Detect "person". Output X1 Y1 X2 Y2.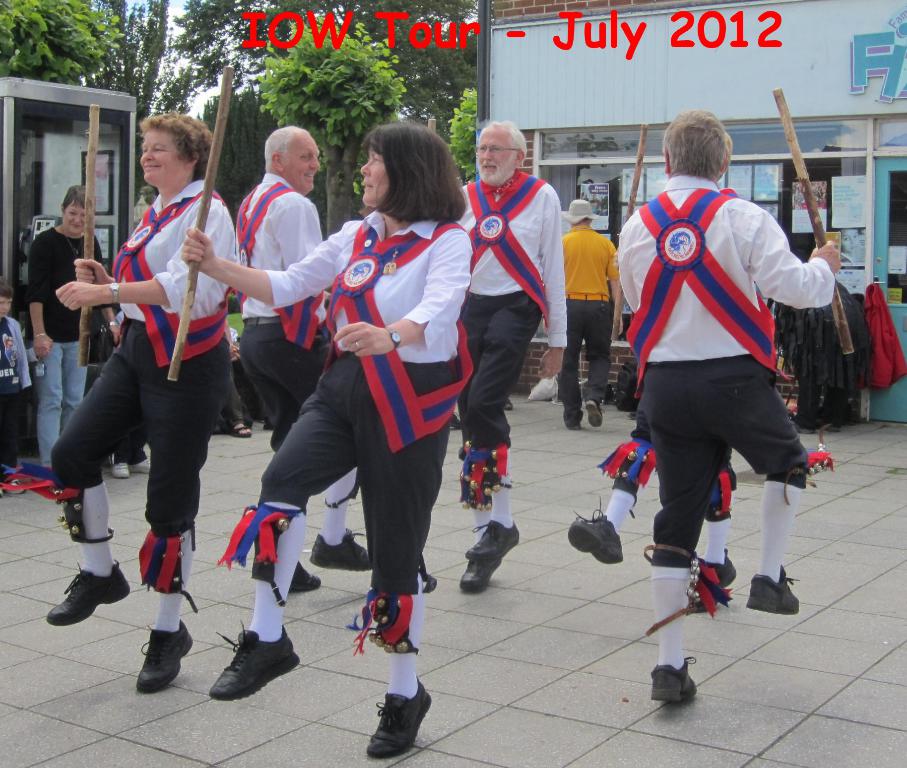
568 373 740 594.
